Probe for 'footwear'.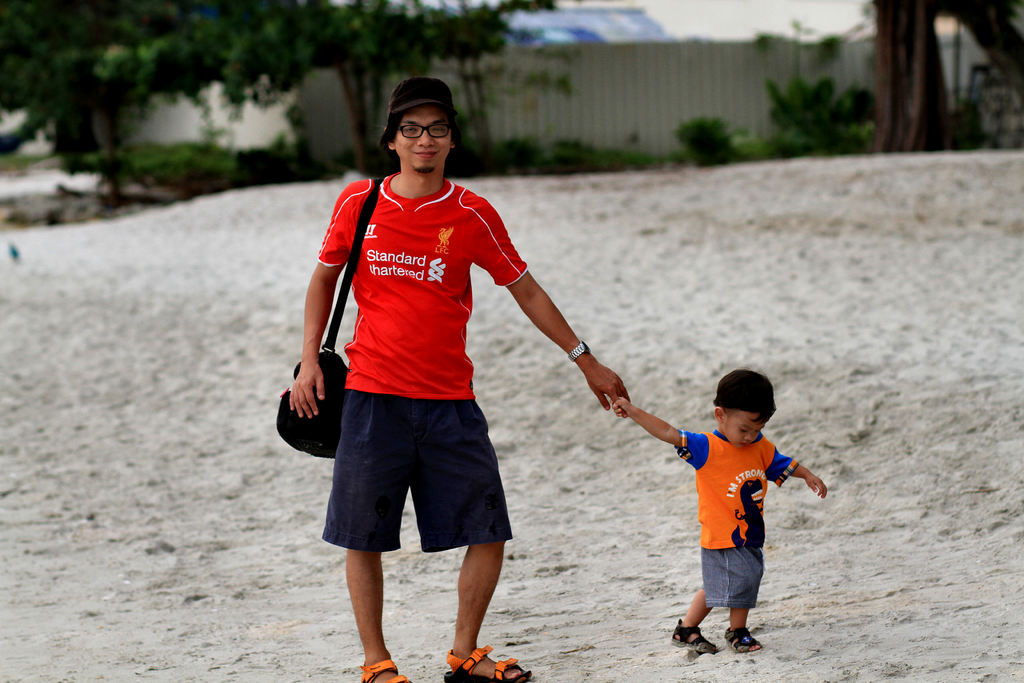
Probe result: crop(358, 658, 411, 682).
